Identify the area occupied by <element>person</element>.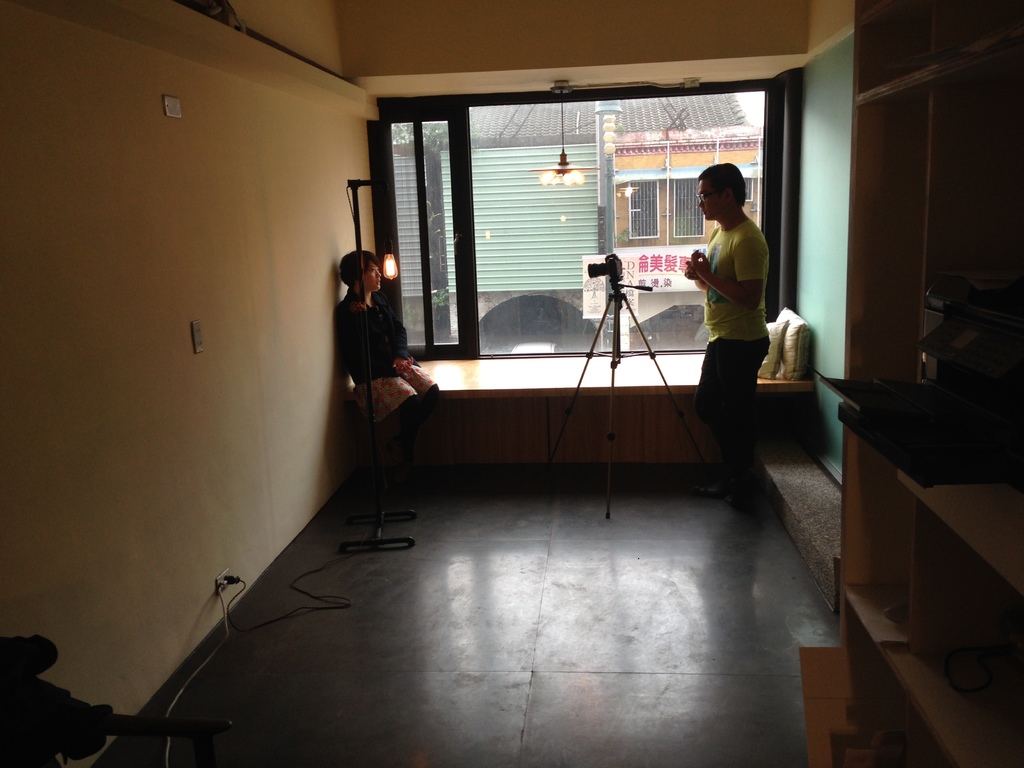
Area: l=335, t=253, r=444, b=495.
